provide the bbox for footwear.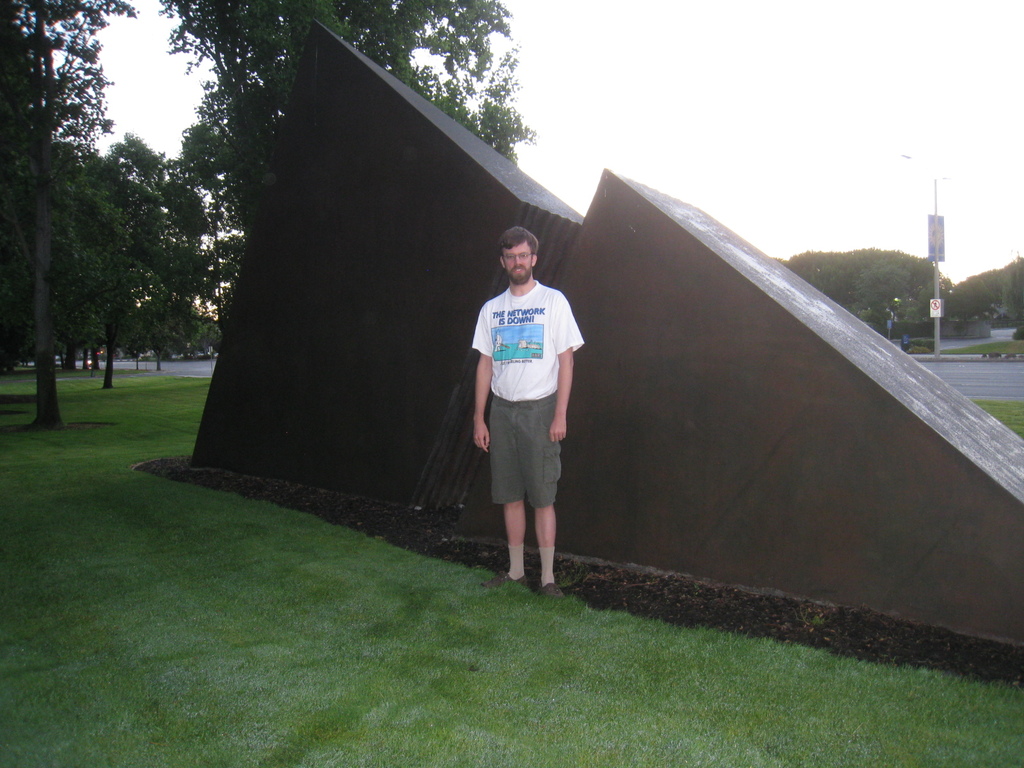
box=[538, 582, 564, 599].
